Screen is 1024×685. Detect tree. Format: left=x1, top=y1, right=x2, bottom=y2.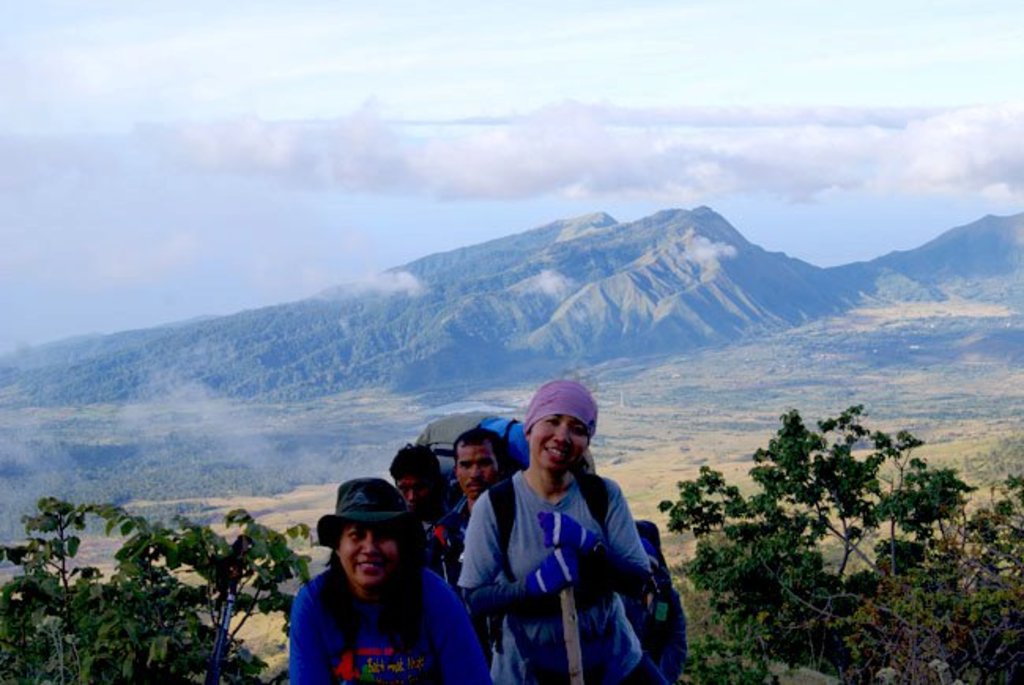
left=3, top=494, right=320, bottom=683.
